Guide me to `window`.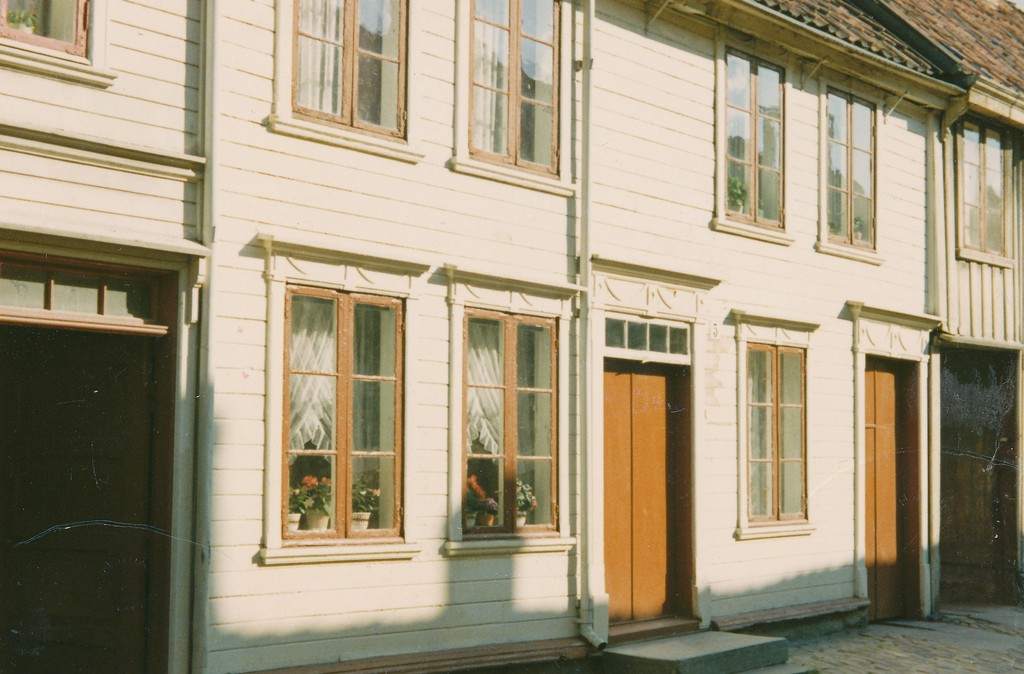
Guidance: x1=445 y1=268 x2=588 y2=562.
